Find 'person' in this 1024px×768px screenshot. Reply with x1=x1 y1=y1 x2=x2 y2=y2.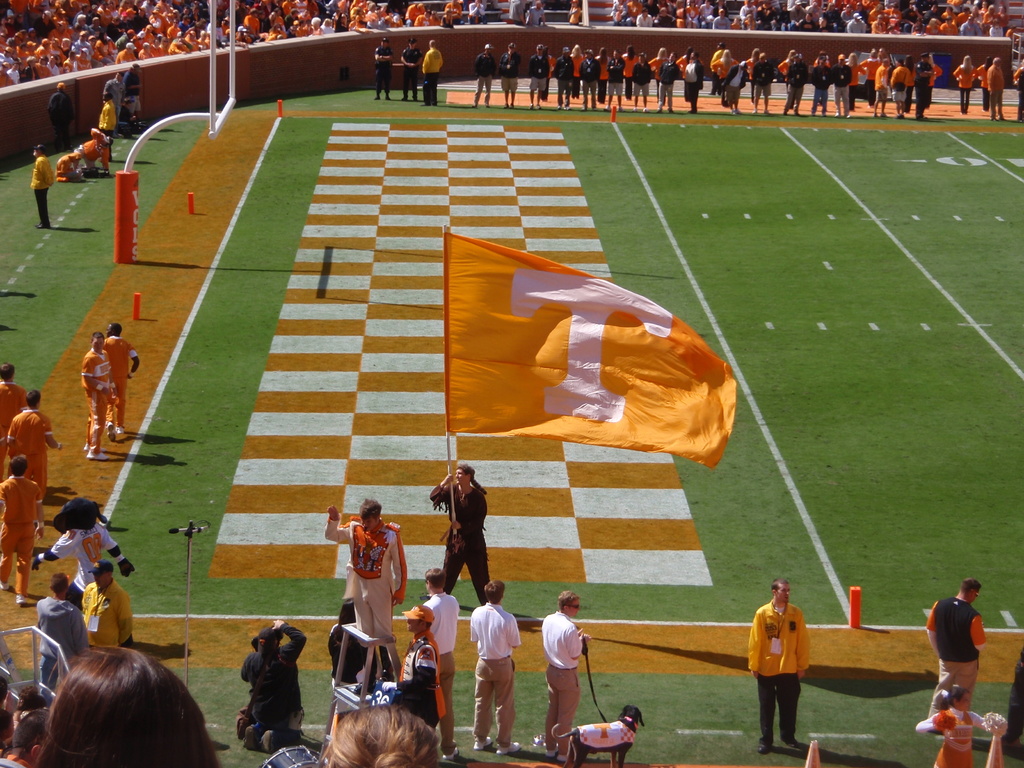
x1=36 y1=644 x2=219 y2=767.
